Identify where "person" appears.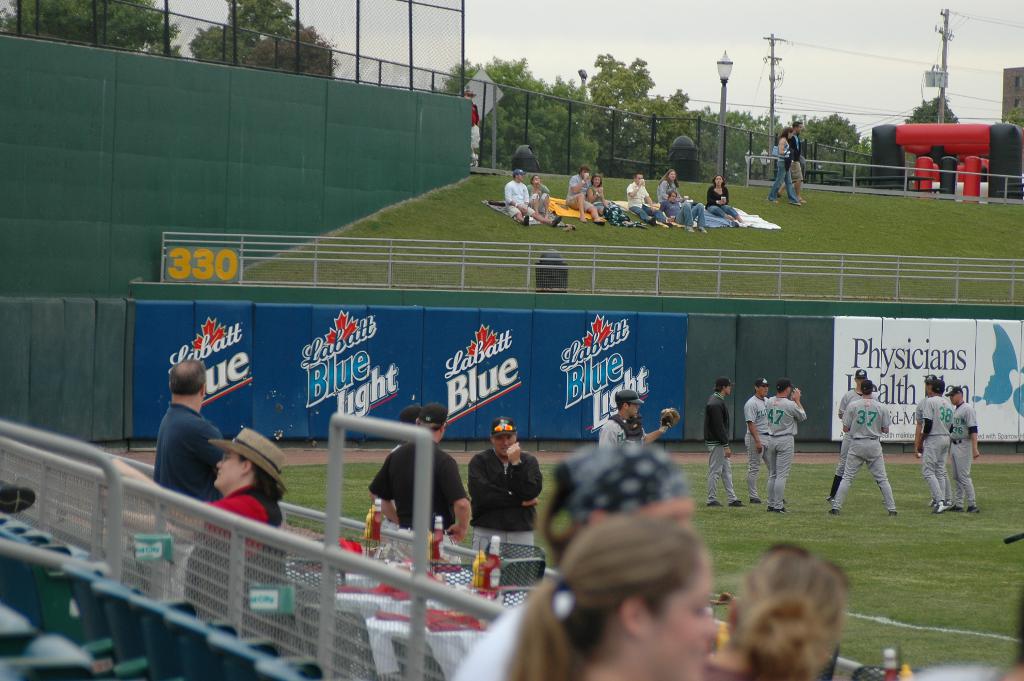
Appears at (765,378,805,512).
